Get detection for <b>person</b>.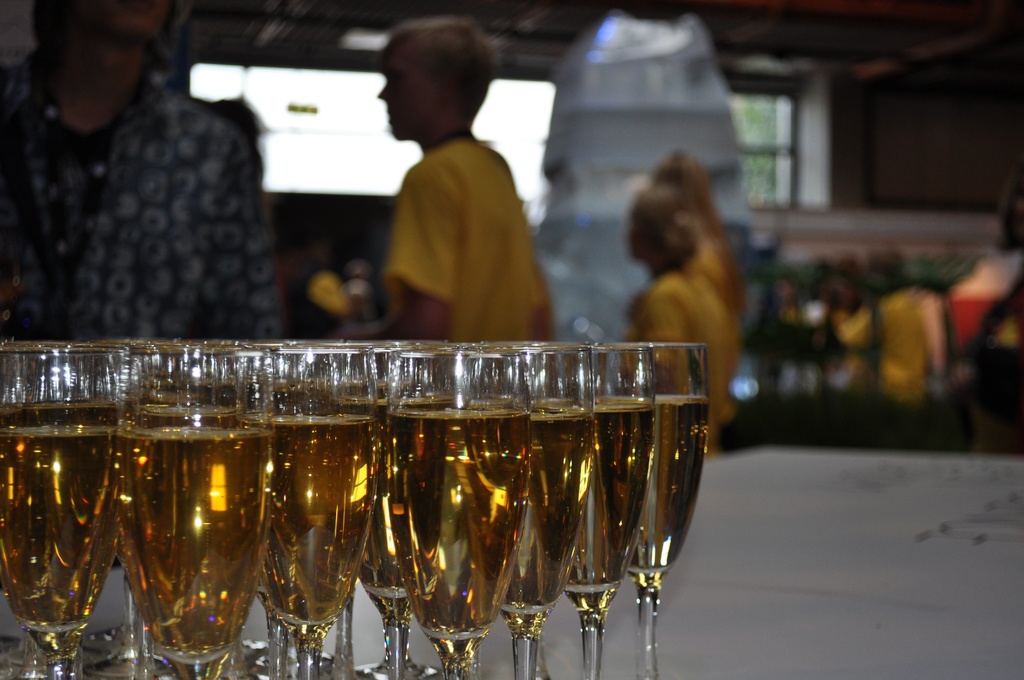
Detection: (0,0,277,344).
